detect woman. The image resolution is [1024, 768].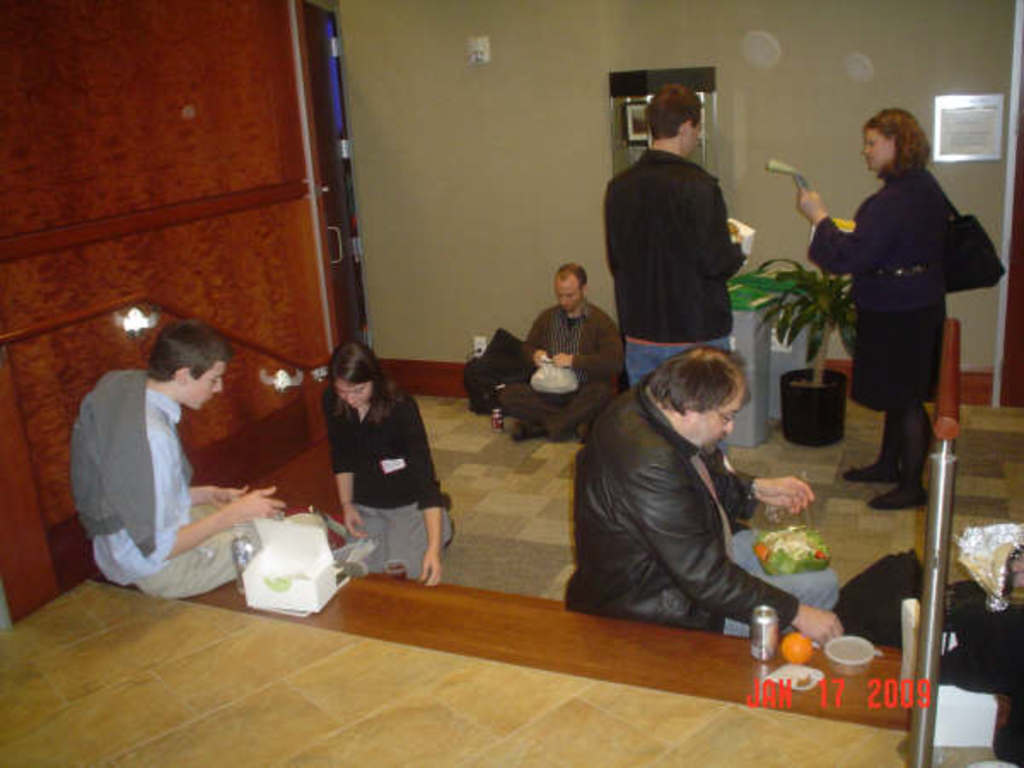
<bbox>795, 104, 956, 509</bbox>.
